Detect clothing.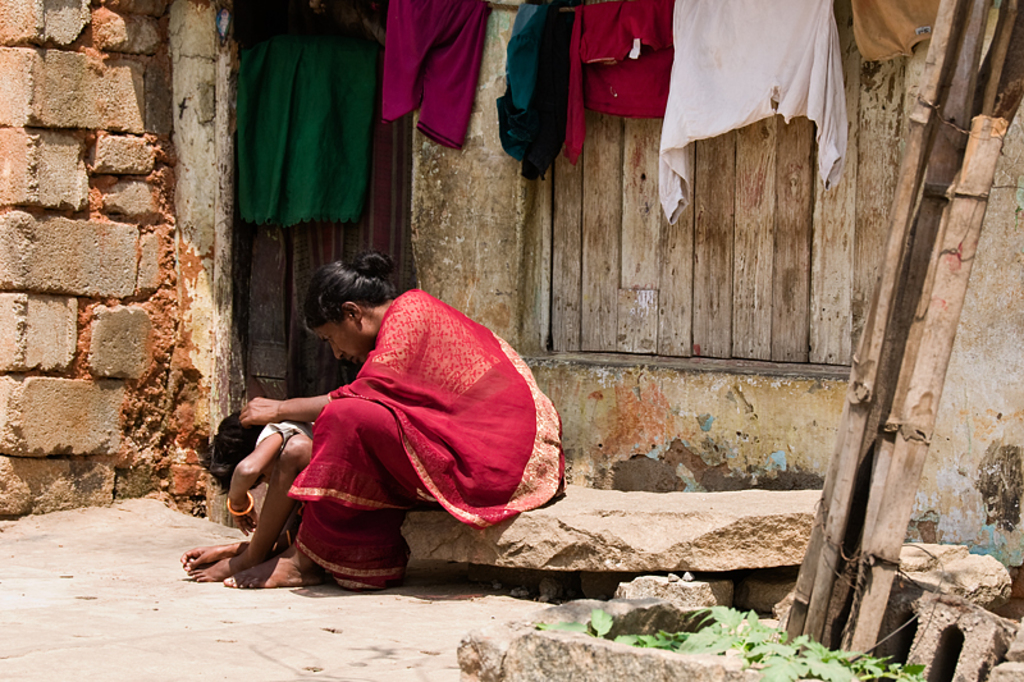
Detected at l=664, t=3, r=846, b=218.
